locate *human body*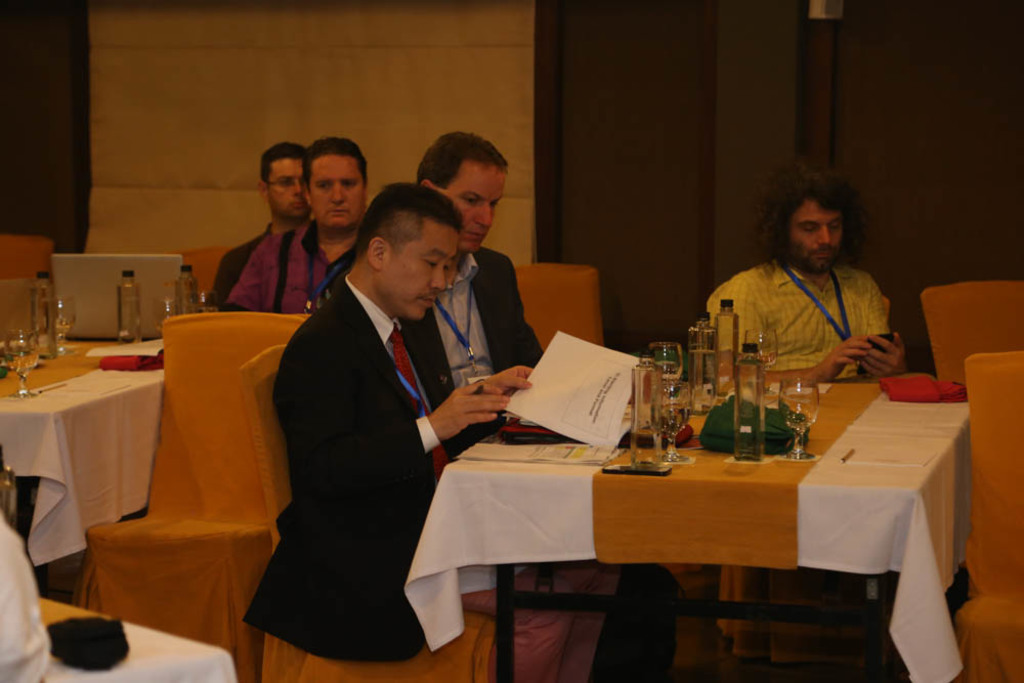
x1=238, y1=272, x2=615, y2=682
